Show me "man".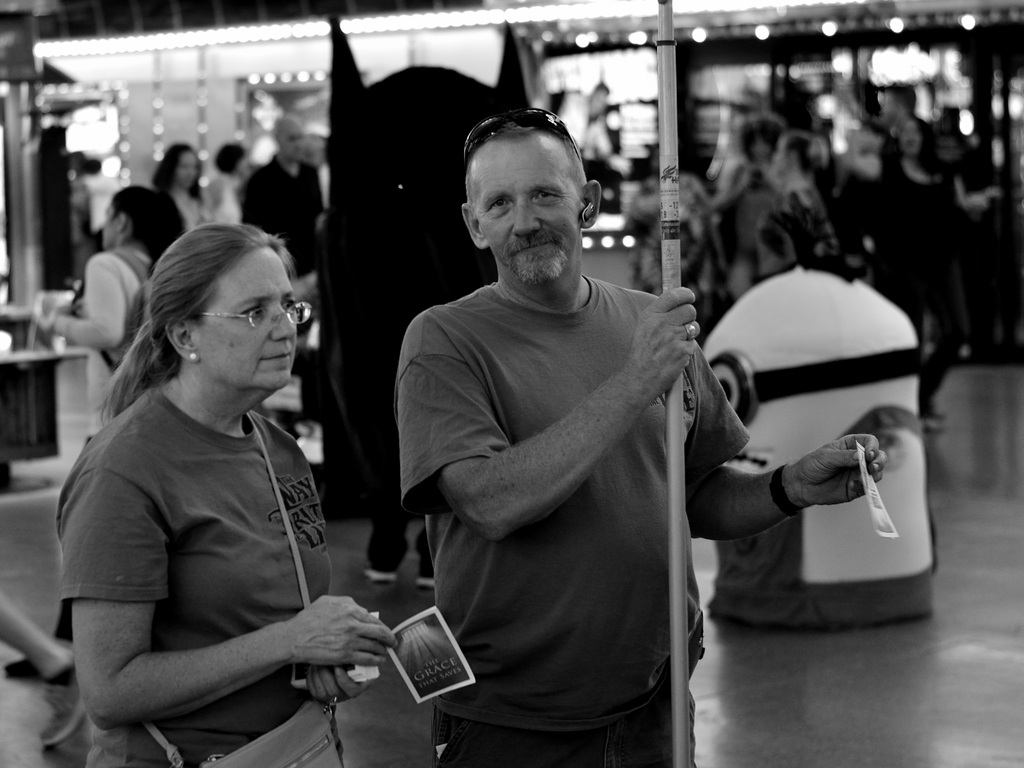
"man" is here: [x1=239, y1=113, x2=325, y2=278].
